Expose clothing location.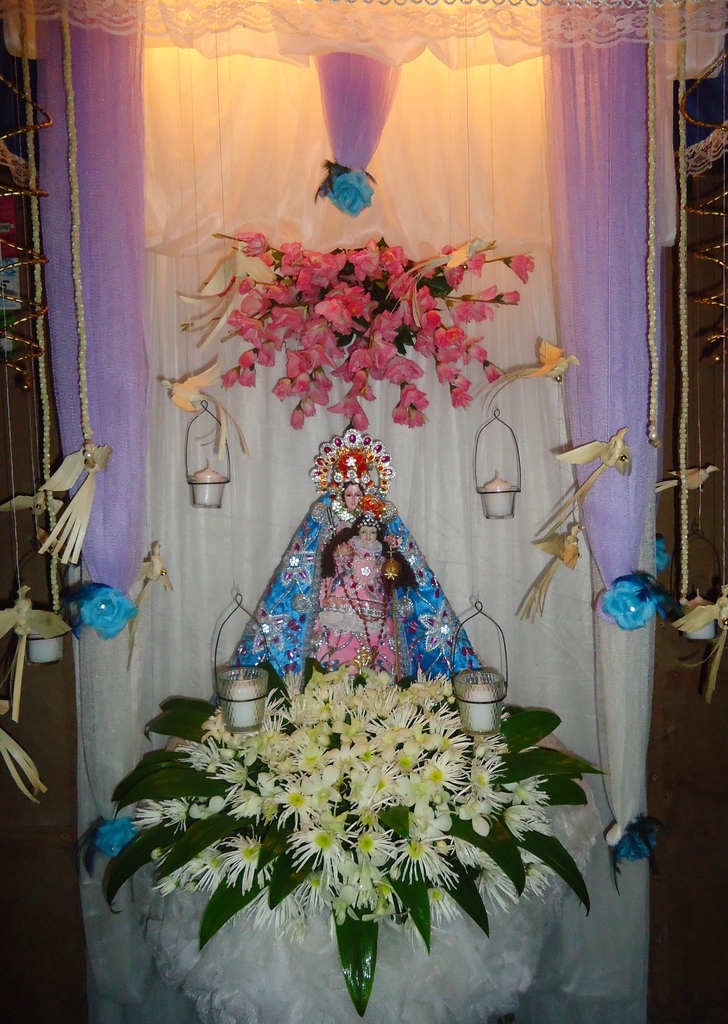
Exposed at l=231, t=491, r=490, b=680.
